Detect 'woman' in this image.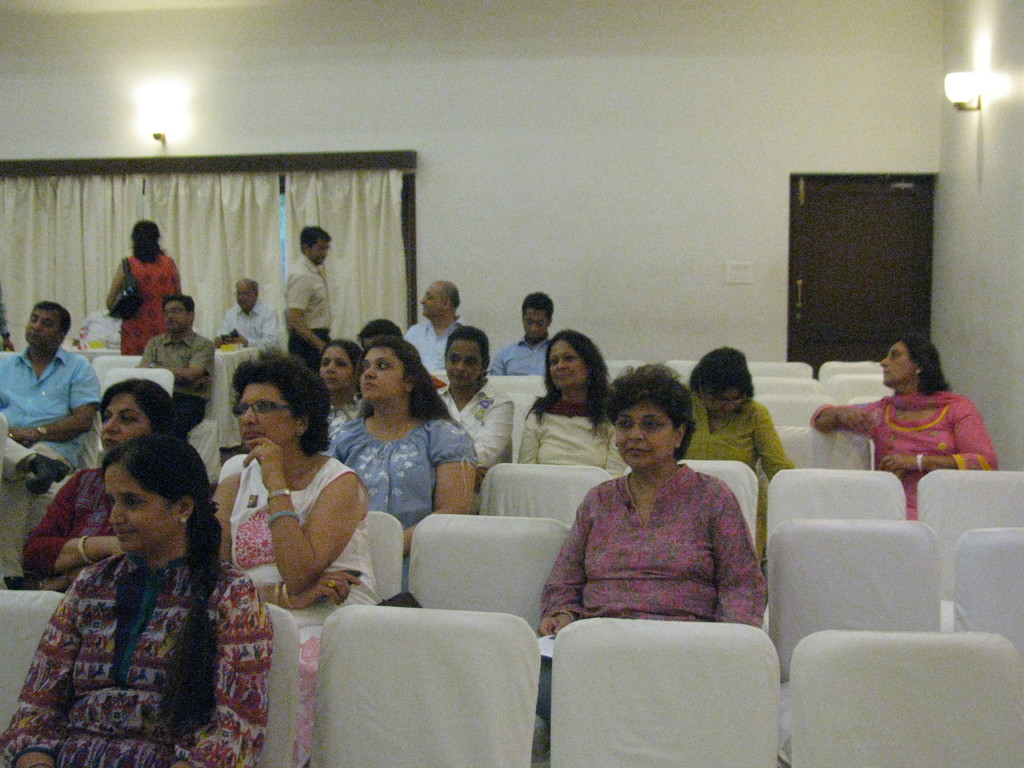
Detection: detection(680, 347, 795, 574).
